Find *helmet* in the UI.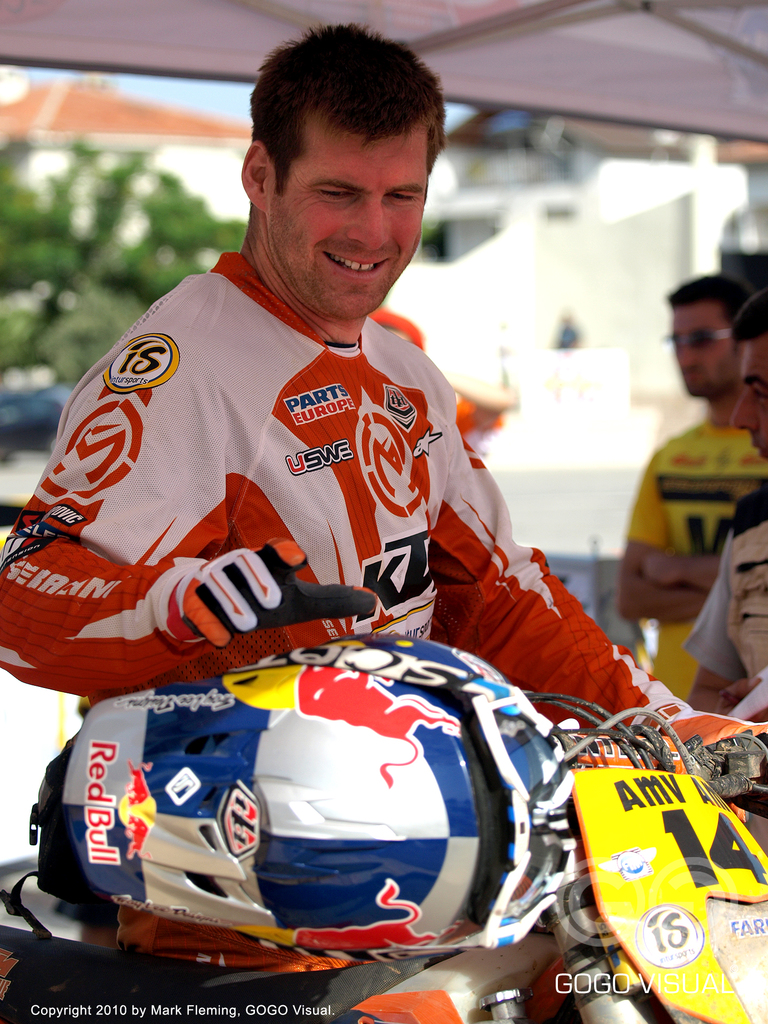
UI element at x1=44, y1=667, x2=546, y2=964.
